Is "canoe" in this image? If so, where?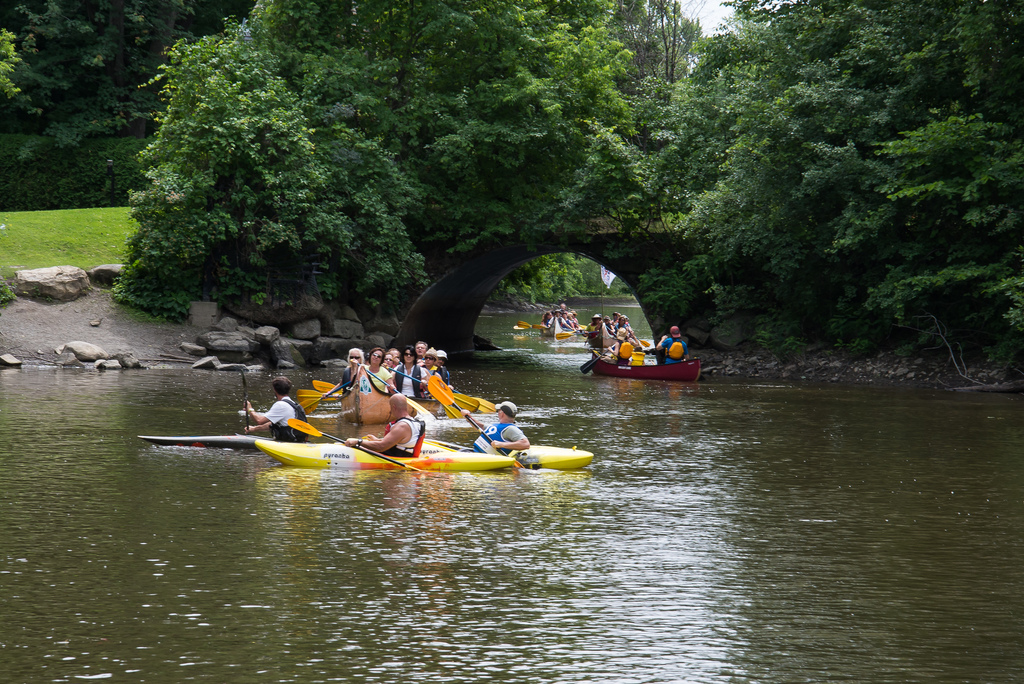
Yes, at {"left": 538, "top": 326, "right": 567, "bottom": 339}.
